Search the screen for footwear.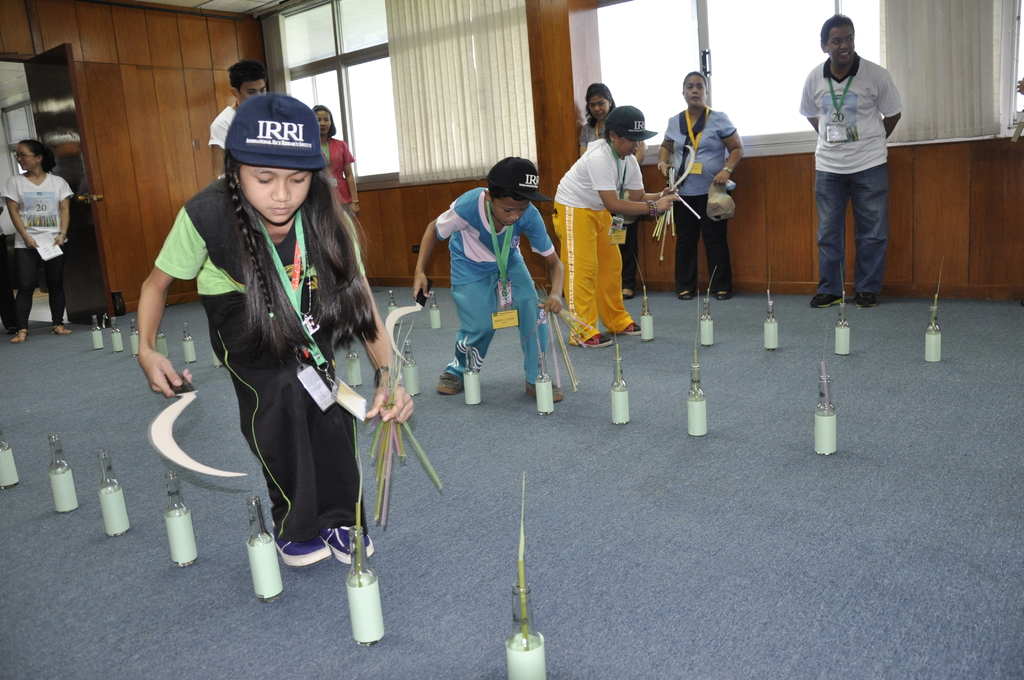
Found at (left=622, top=323, right=643, bottom=333).
